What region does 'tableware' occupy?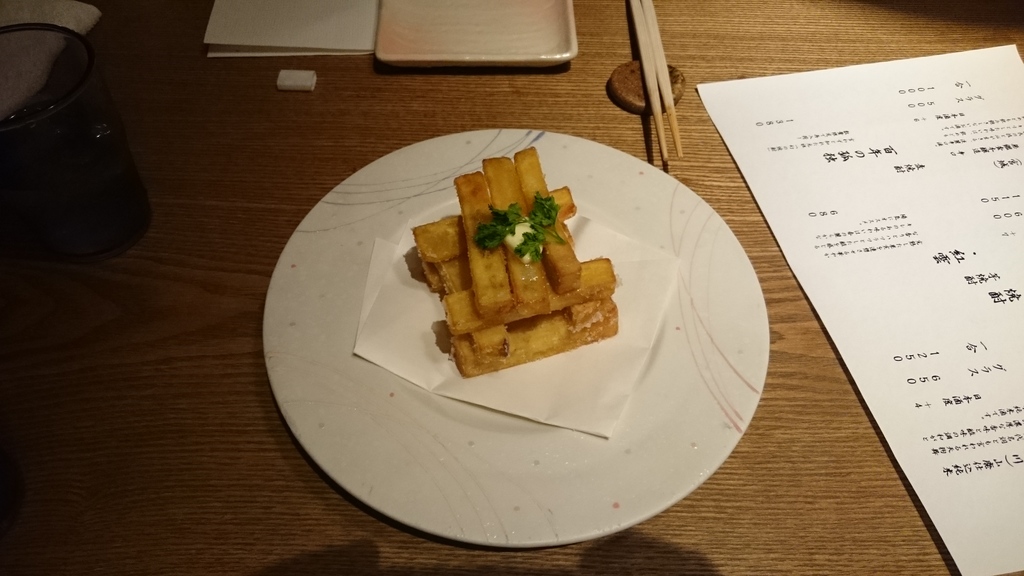
l=626, t=0, r=670, b=172.
